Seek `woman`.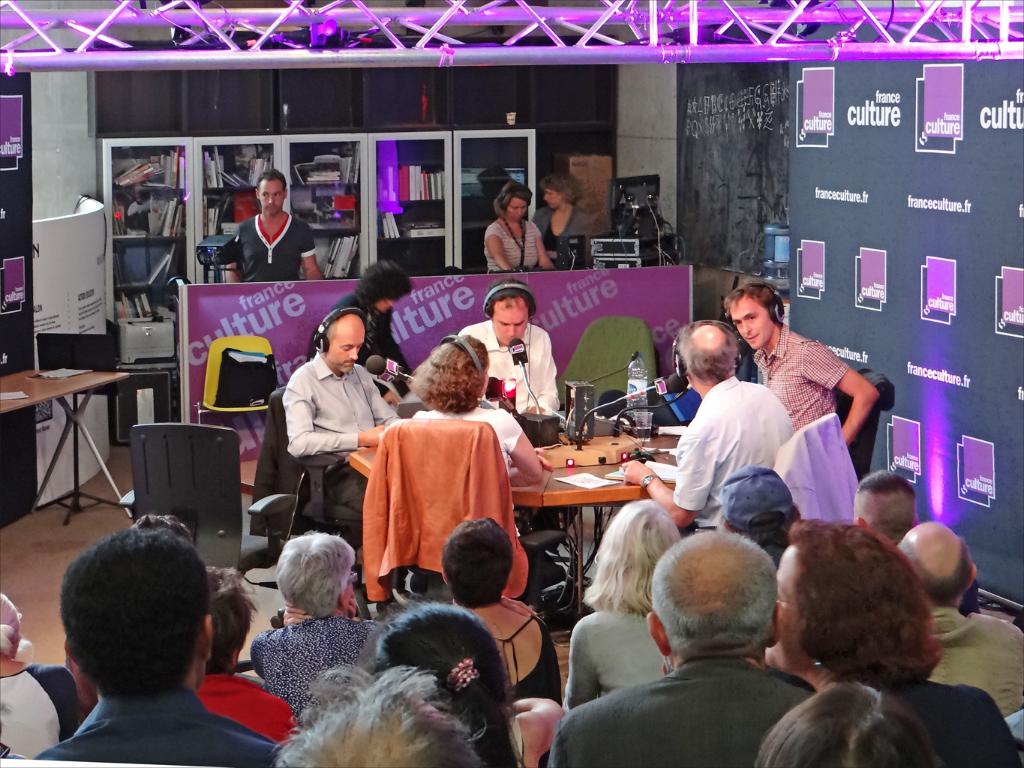
bbox(428, 515, 563, 765).
